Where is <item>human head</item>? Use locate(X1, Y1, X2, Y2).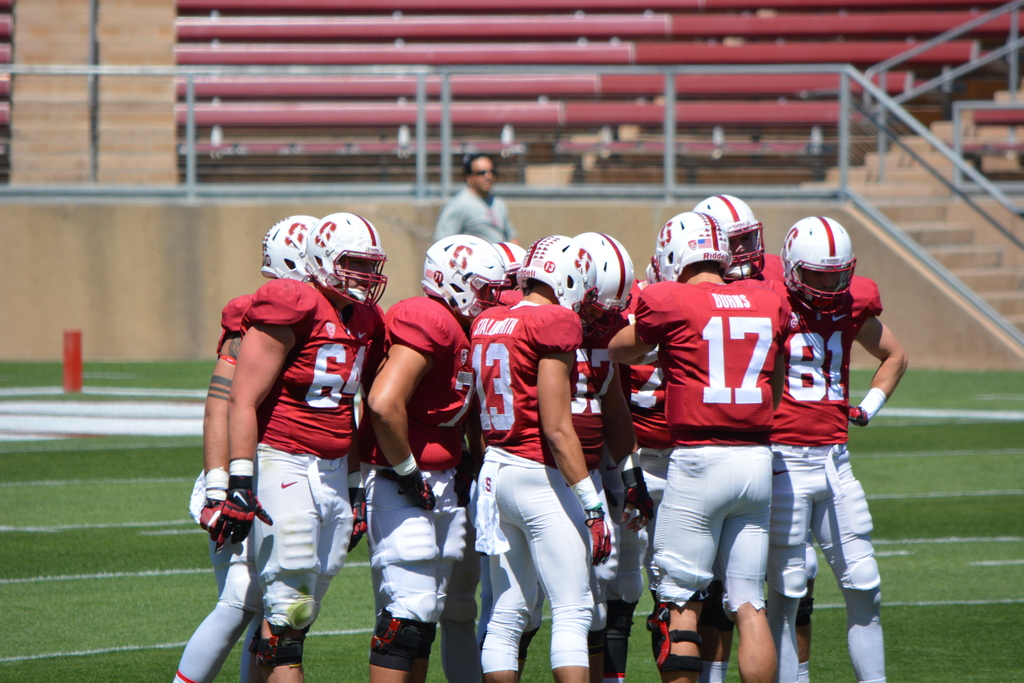
locate(571, 231, 638, 344).
